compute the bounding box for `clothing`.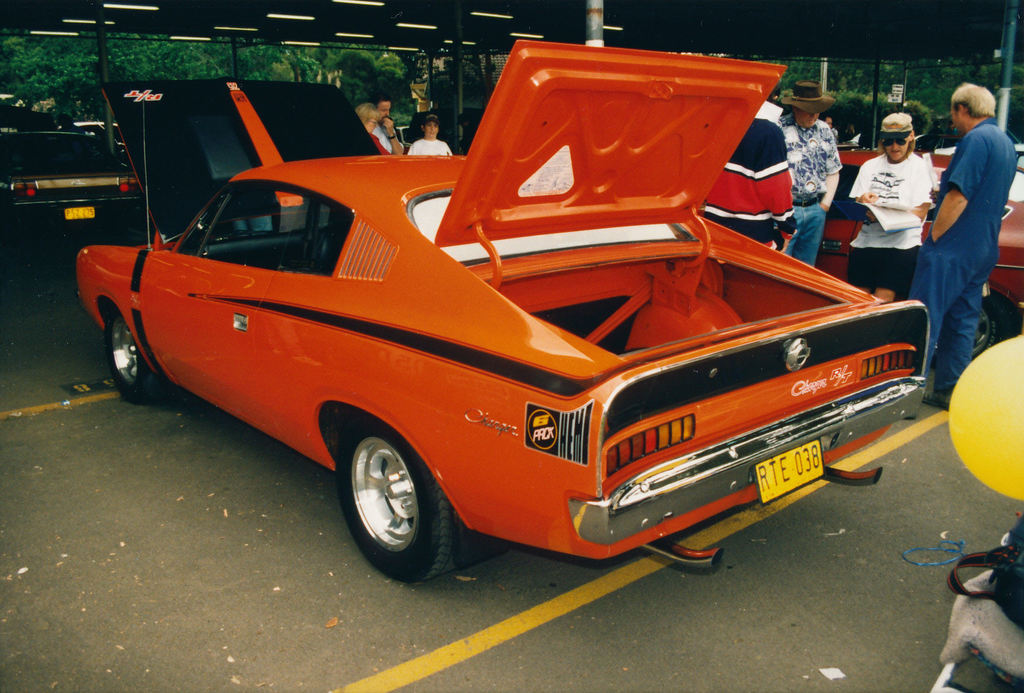
x1=786 y1=115 x2=841 y2=270.
